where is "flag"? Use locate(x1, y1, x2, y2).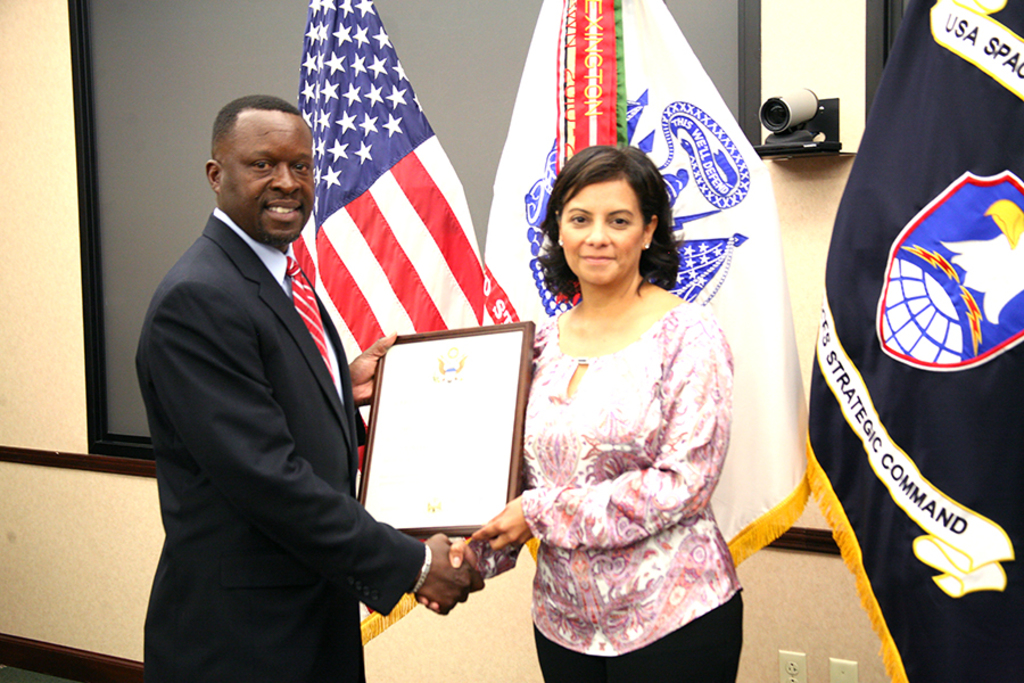
locate(486, 0, 815, 570).
